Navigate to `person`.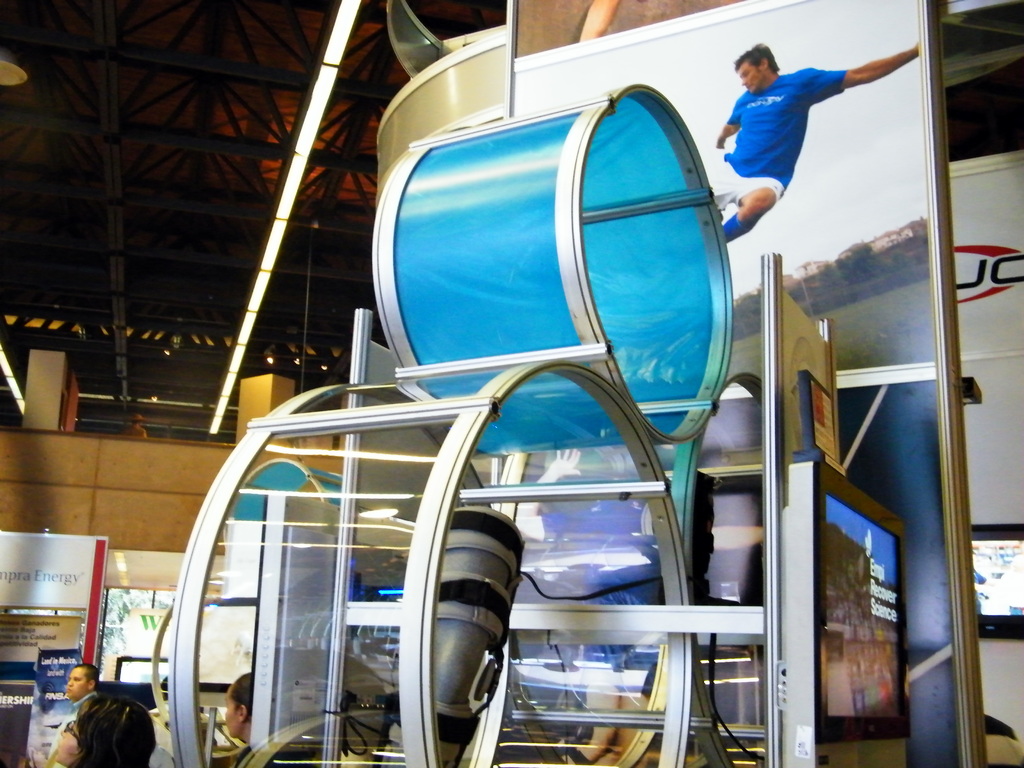
Navigation target: select_region(708, 25, 893, 250).
